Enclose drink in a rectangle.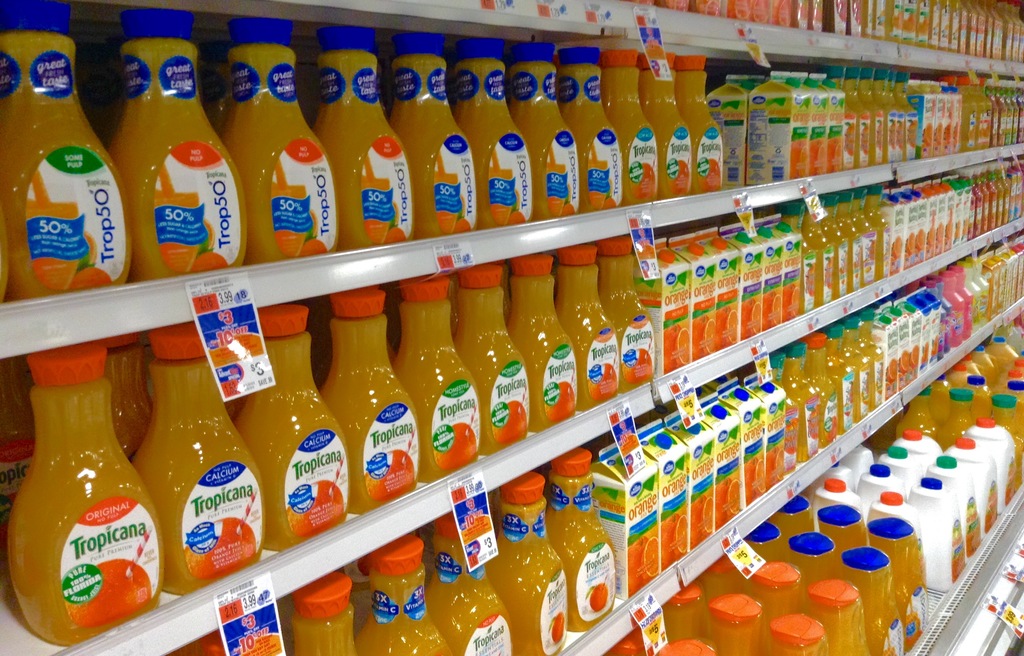
rect(716, 377, 763, 507).
